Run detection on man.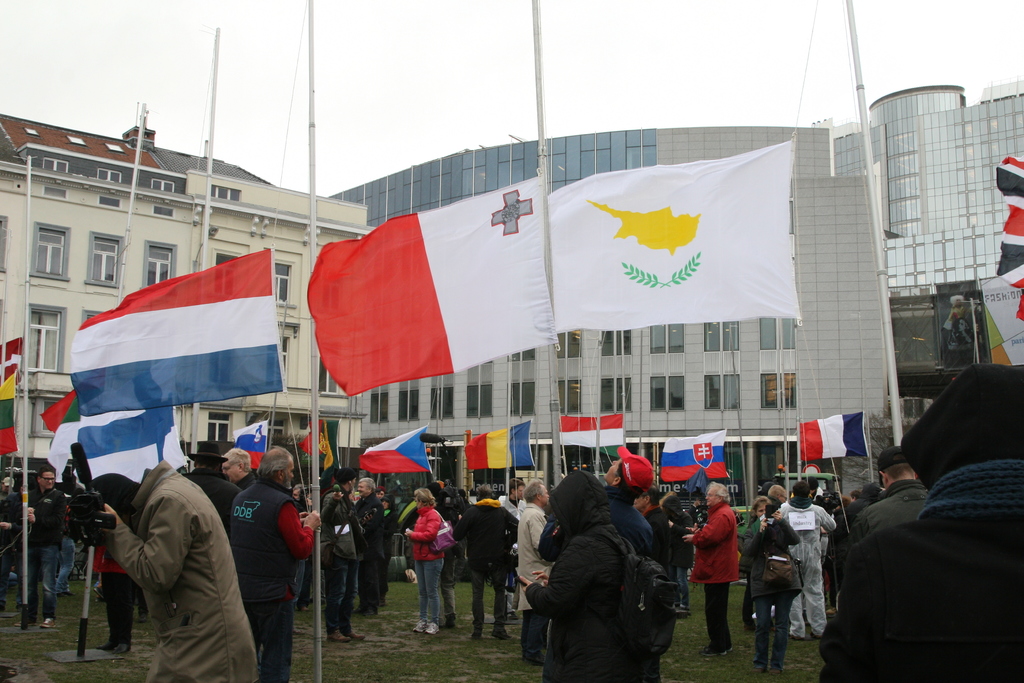
Result: x1=454 y1=480 x2=530 y2=634.
